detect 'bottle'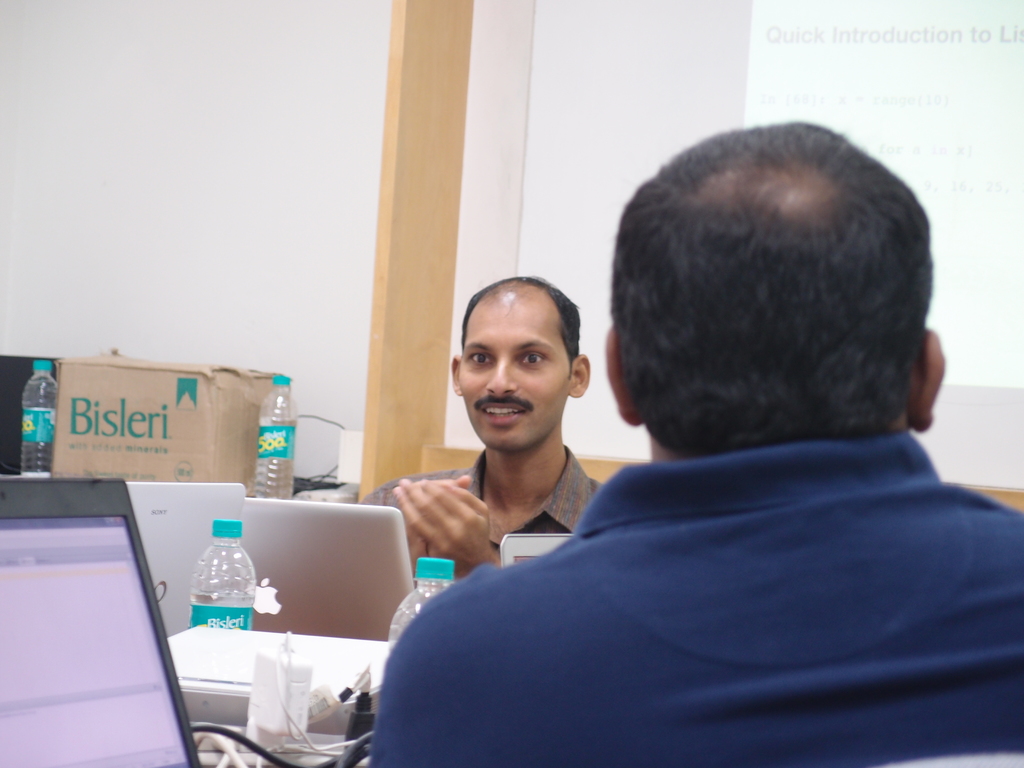
rect(15, 352, 58, 482)
